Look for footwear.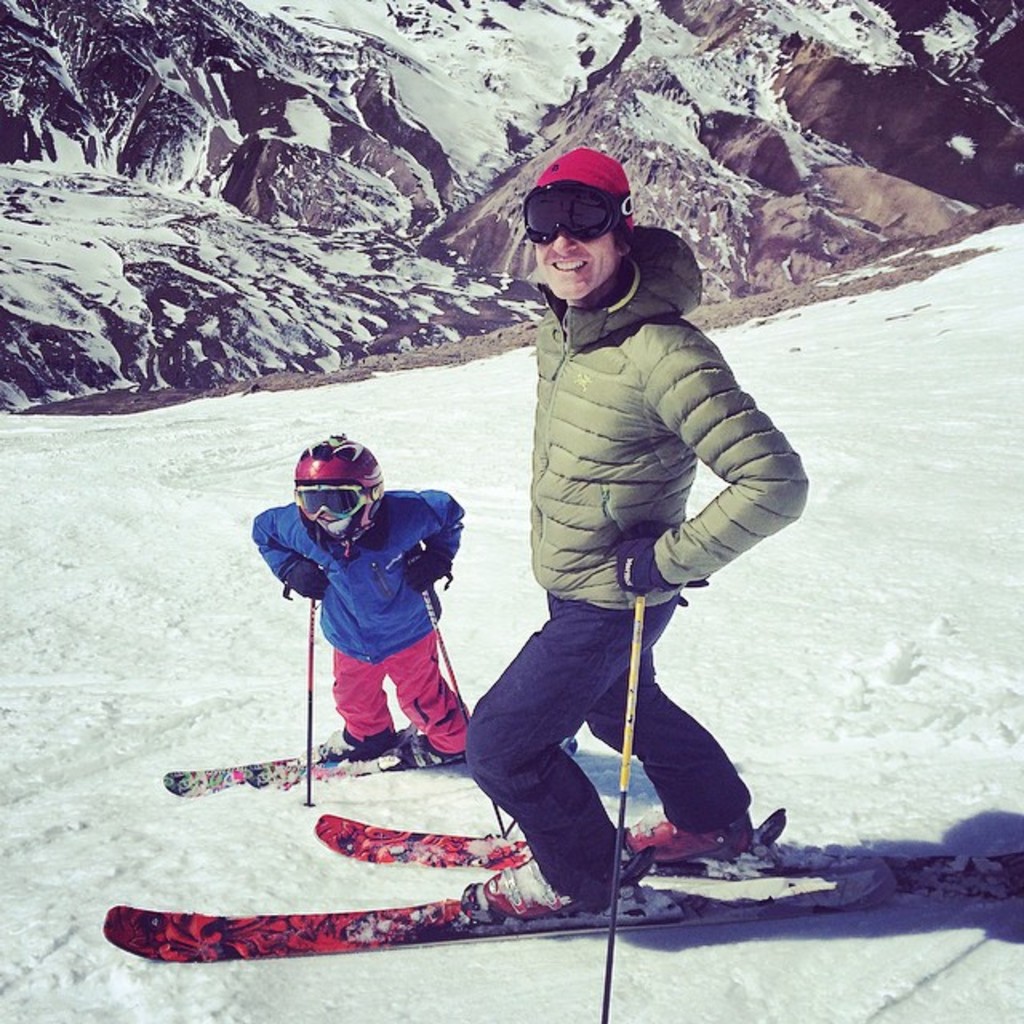
Found: bbox(461, 856, 586, 920).
